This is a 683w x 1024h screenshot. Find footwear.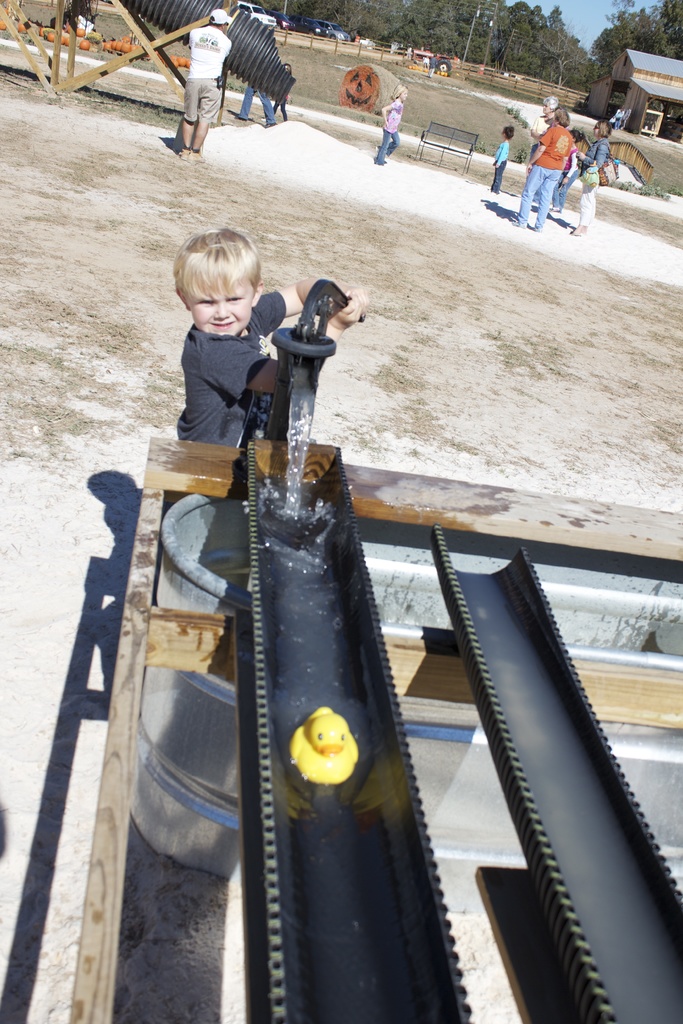
Bounding box: (174,145,191,161).
